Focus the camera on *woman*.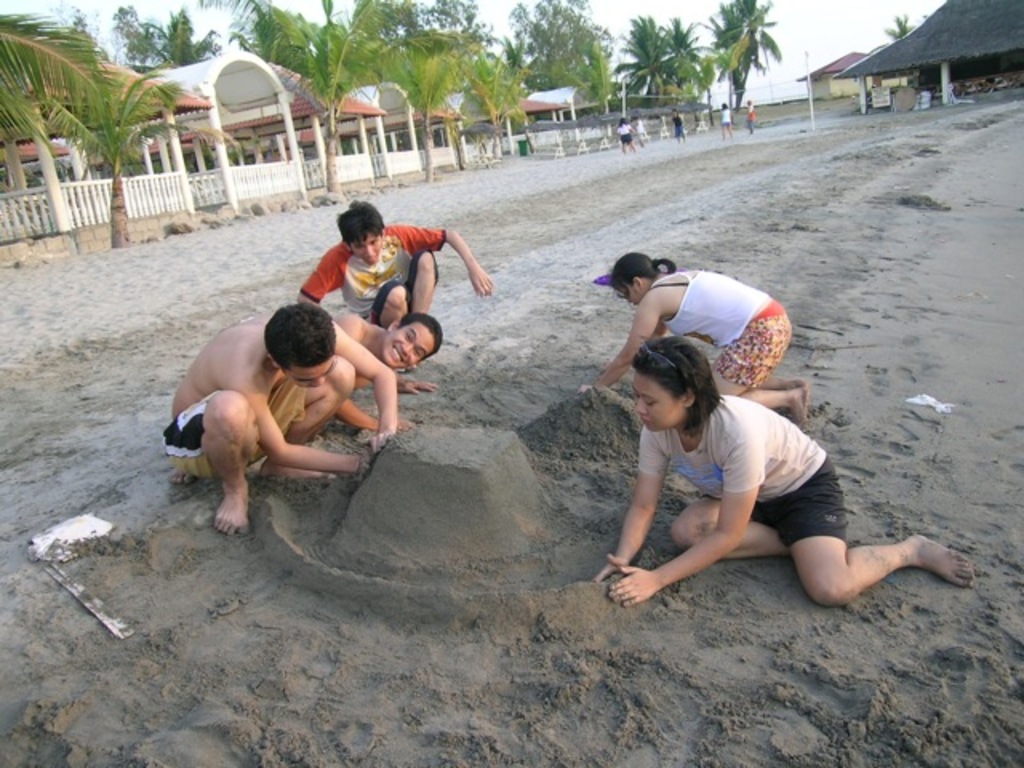
Focus region: left=587, top=333, right=982, bottom=624.
